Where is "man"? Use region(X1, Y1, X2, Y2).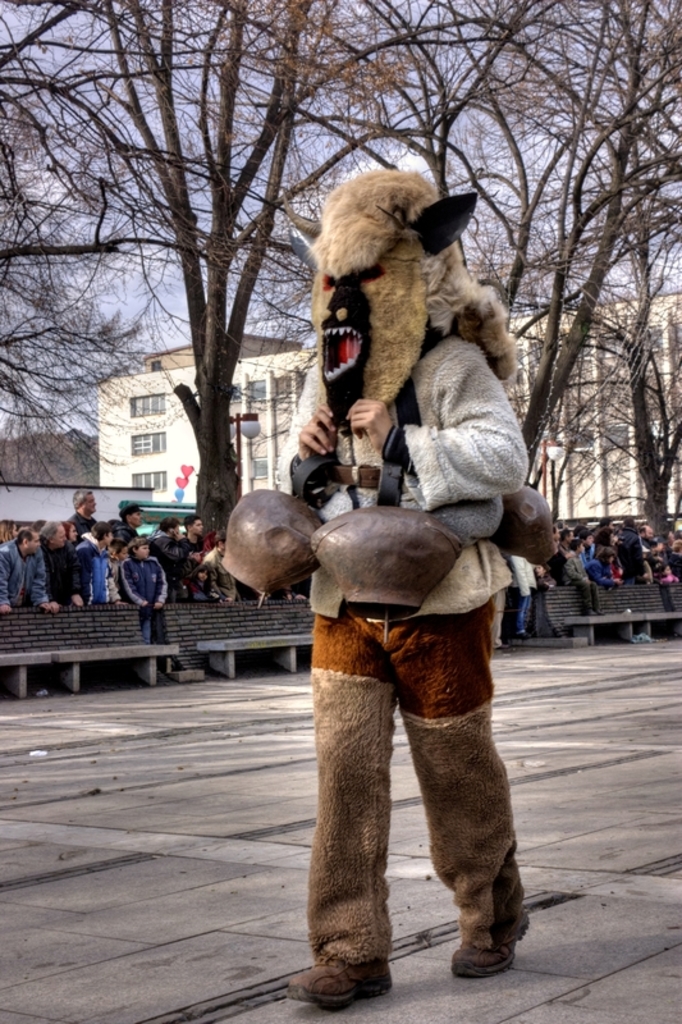
region(613, 515, 645, 584).
